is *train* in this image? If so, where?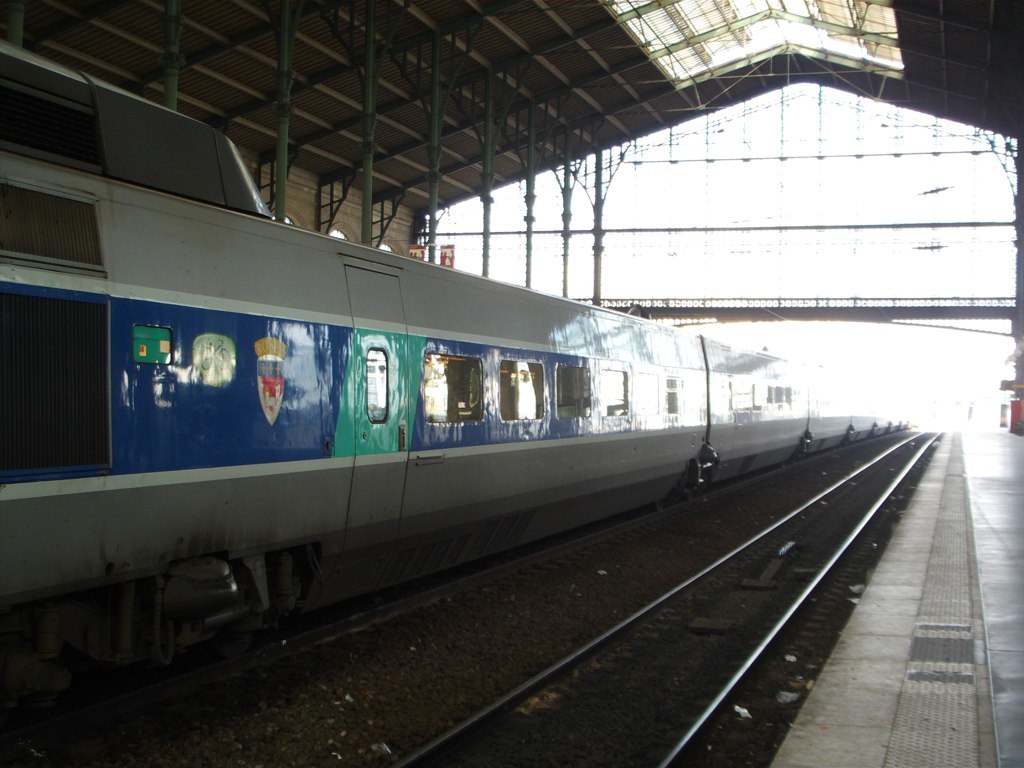
Yes, at [0,39,907,705].
